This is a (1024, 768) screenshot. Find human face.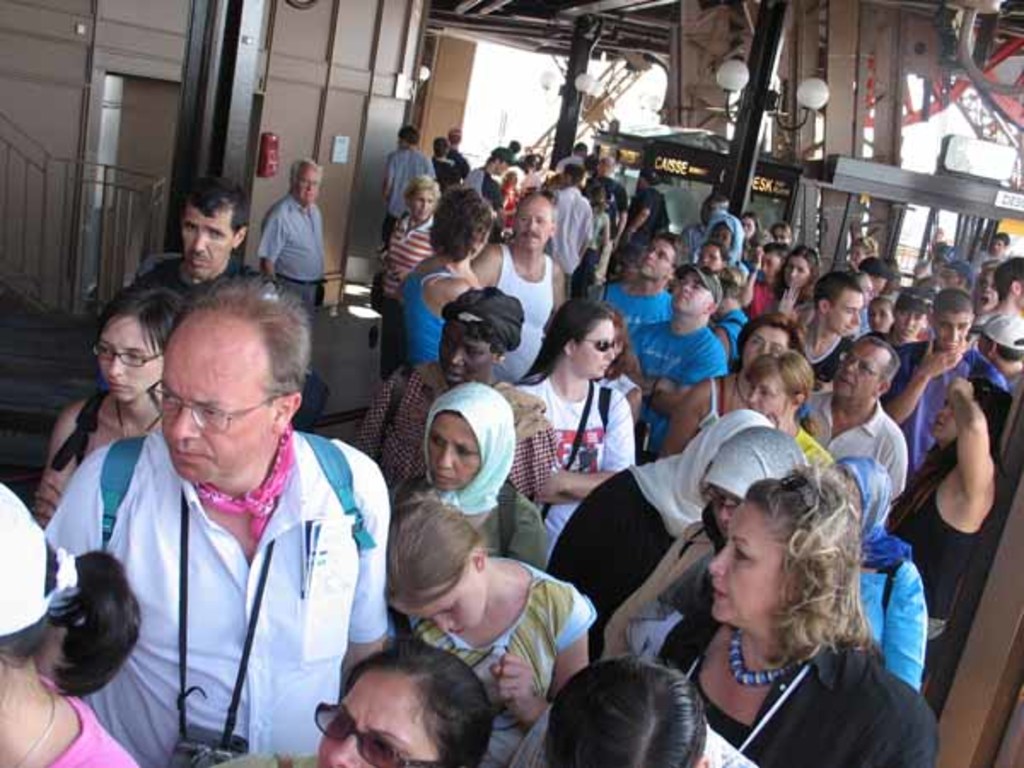
Bounding box: [left=302, top=166, right=321, bottom=198].
